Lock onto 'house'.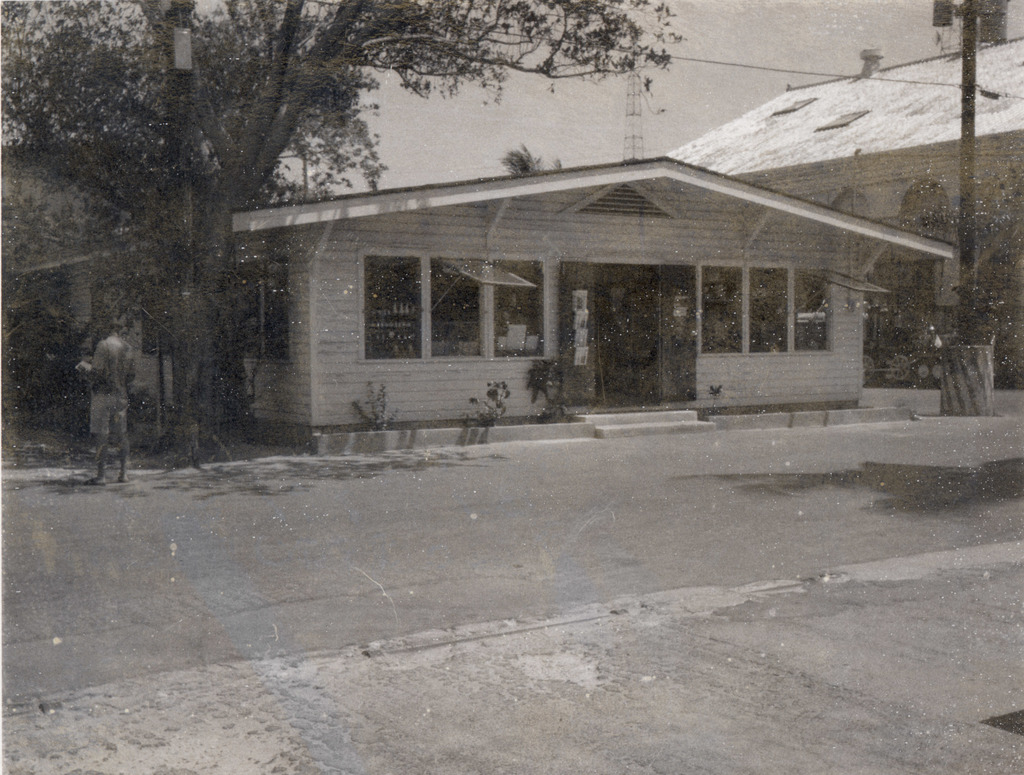
Locked: bbox(664, 1, 1023, 393).
